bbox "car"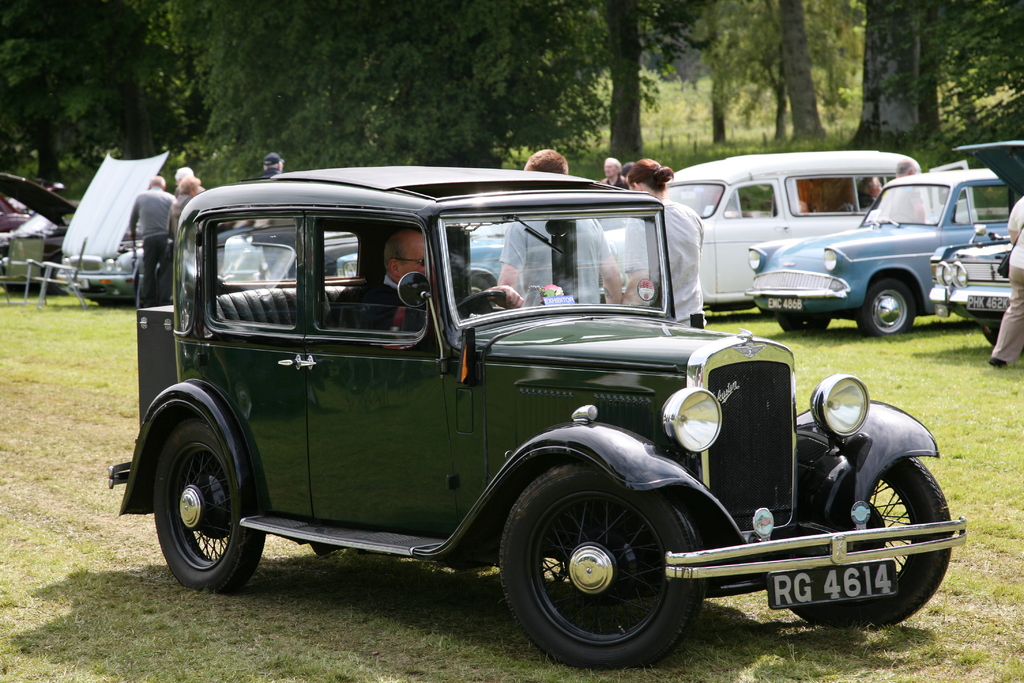
744/175/1015/335
